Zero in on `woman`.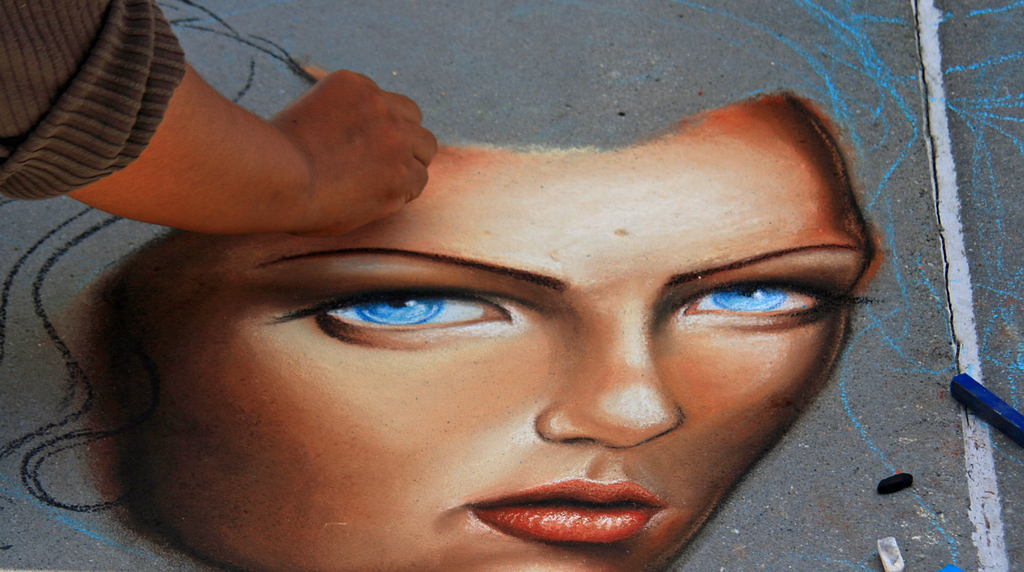
Zeroed in: [x1=25, y1=69, x2=904, y2=566].
